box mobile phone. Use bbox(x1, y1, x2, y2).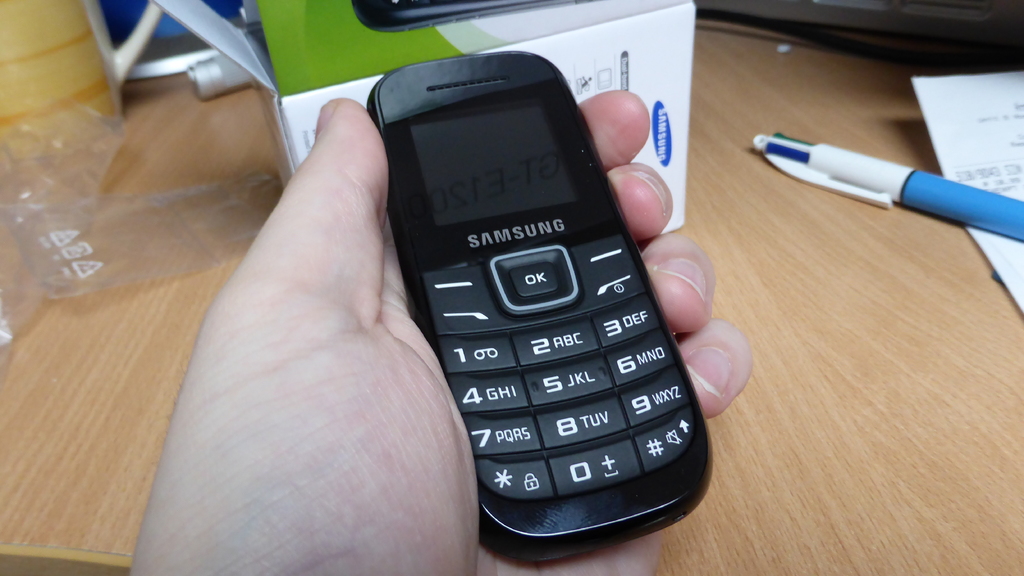
bbox(369, 44, 704, 544).
